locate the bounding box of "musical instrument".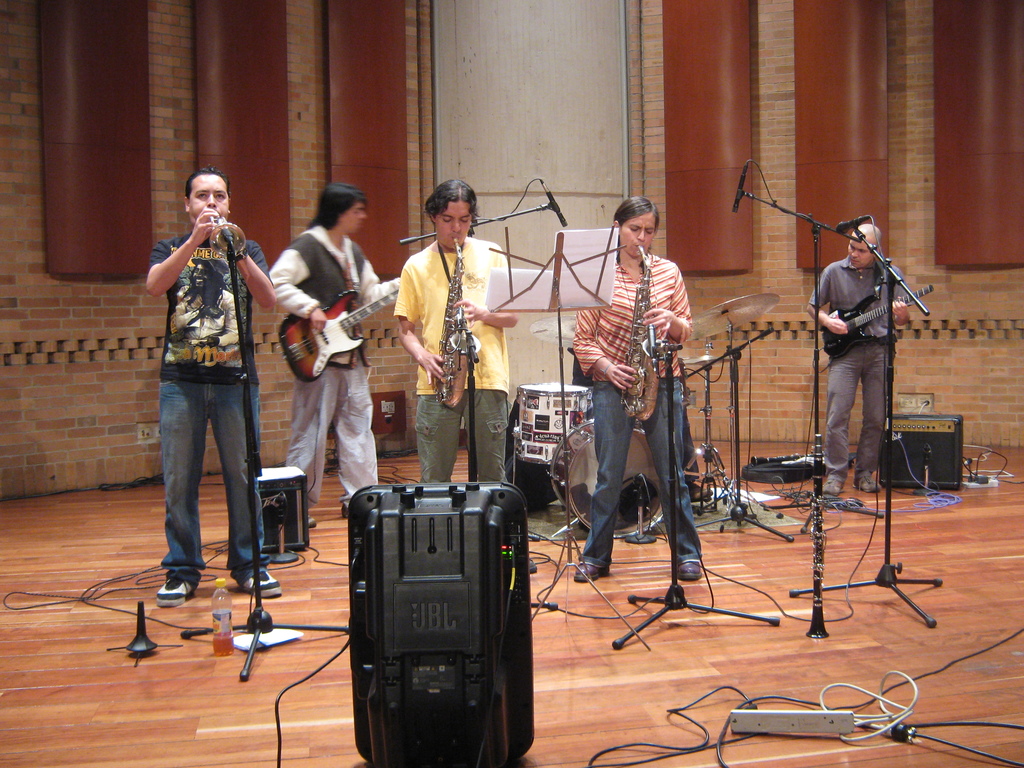
Bounding box: <bbox>277, 273, 404, 381</bbox>.
